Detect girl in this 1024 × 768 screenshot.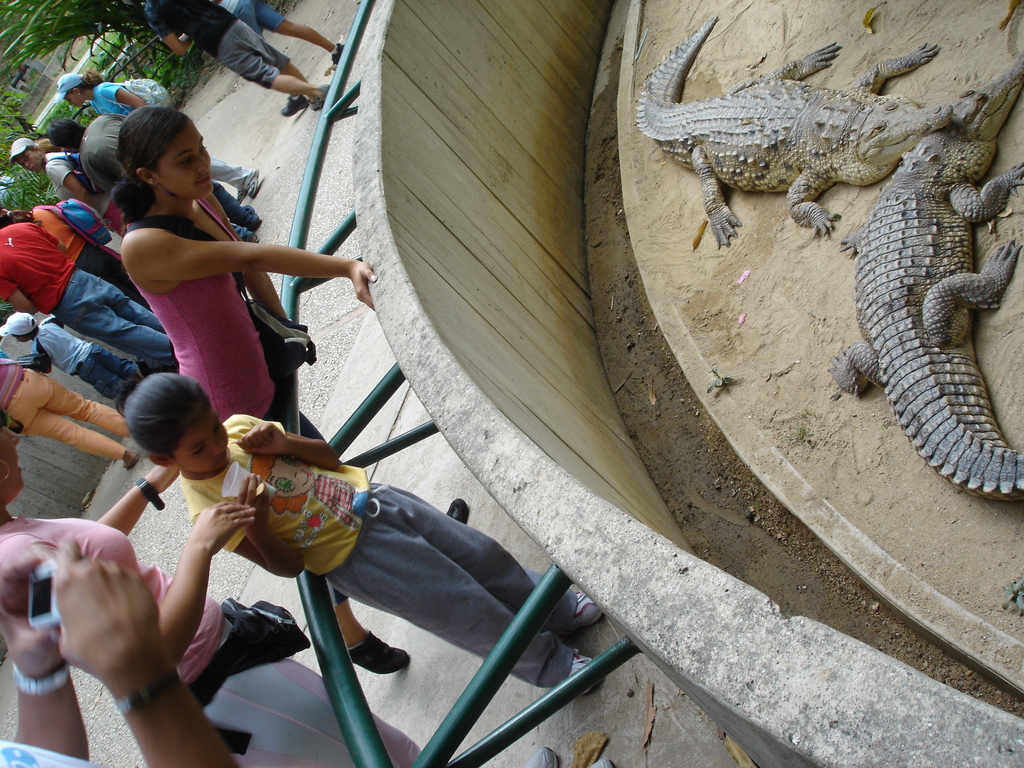
Detection: [x1=122, y1=109, x2=467, y2=674].
